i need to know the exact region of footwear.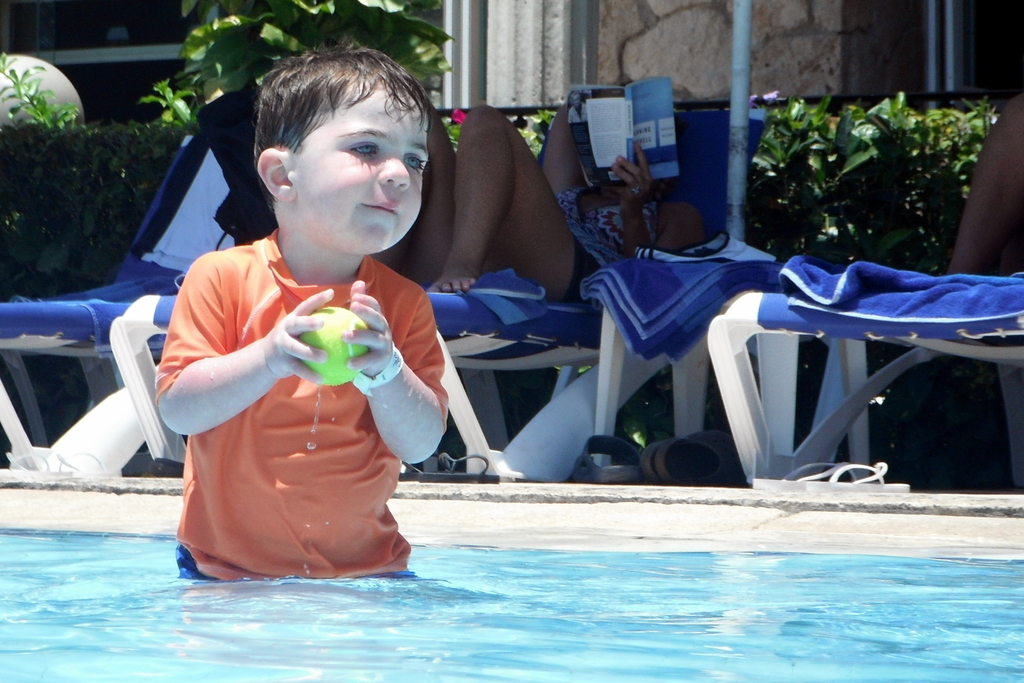
Region: {"left": 794, "top": 461, "right": 916, "bottom": 493}.
